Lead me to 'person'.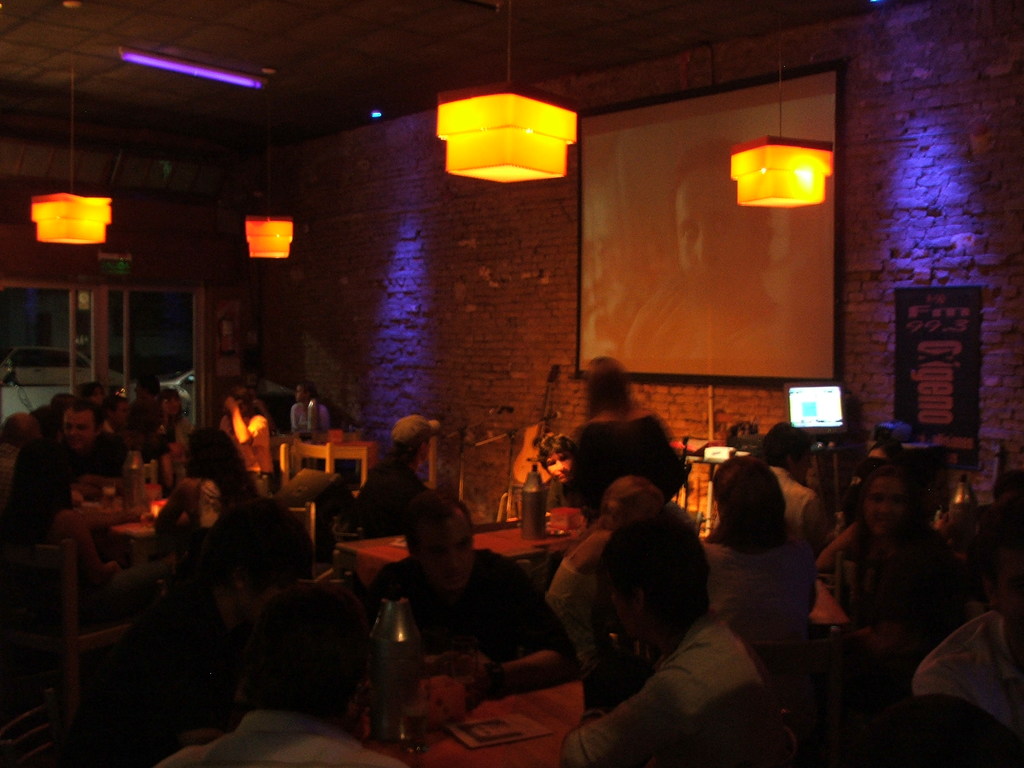
Lead to bbox=(950, 467, 1023, 585).
